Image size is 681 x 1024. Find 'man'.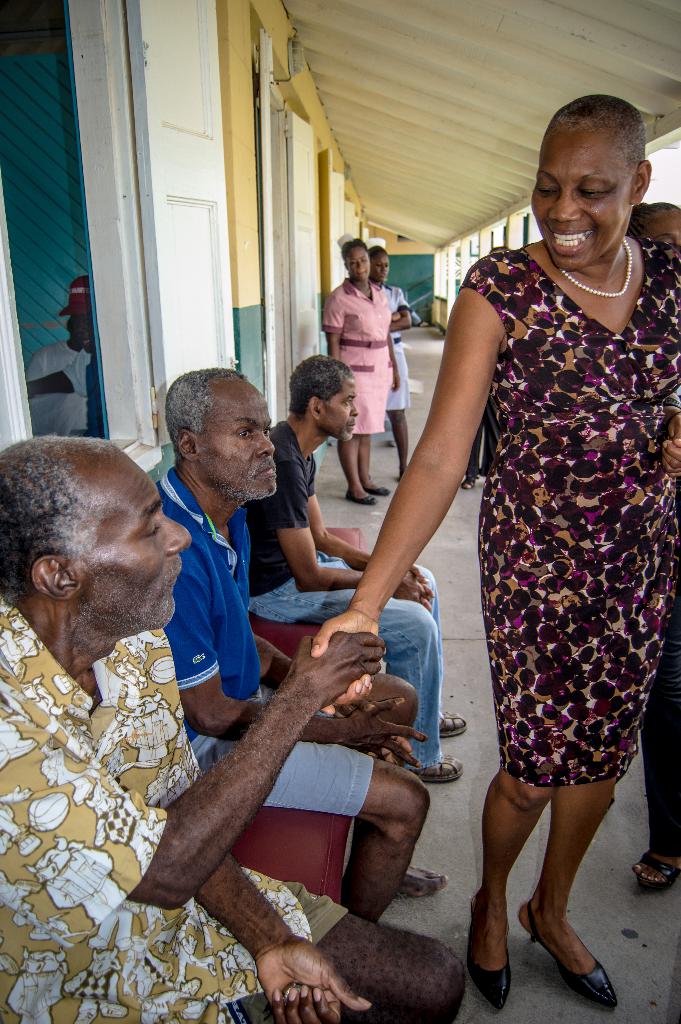
0 433 475 1023.
